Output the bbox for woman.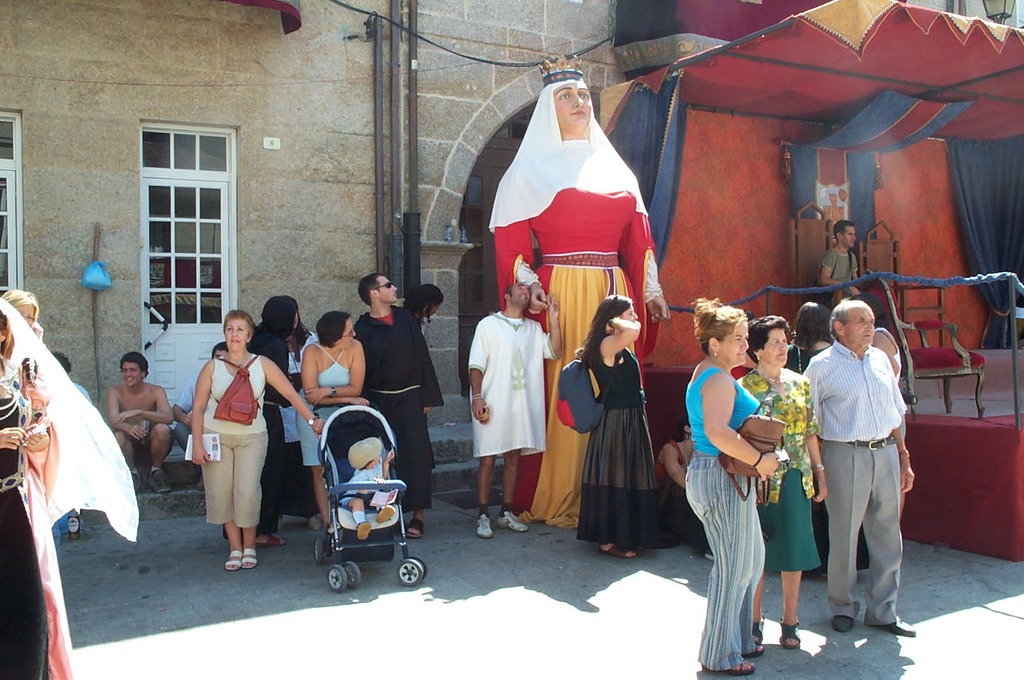
0, 308, 51, 679.
